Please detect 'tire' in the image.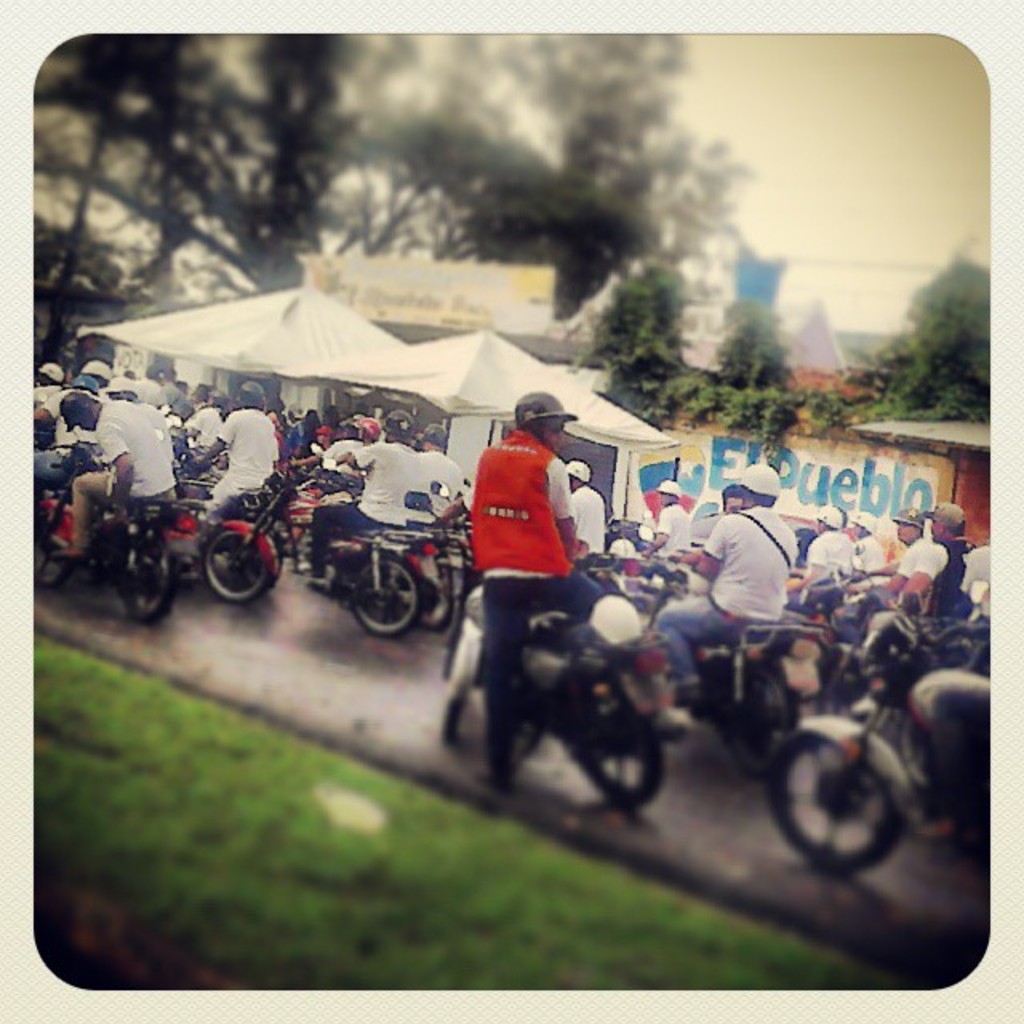
x1=712 y1=661 x2=803 y2=754.
